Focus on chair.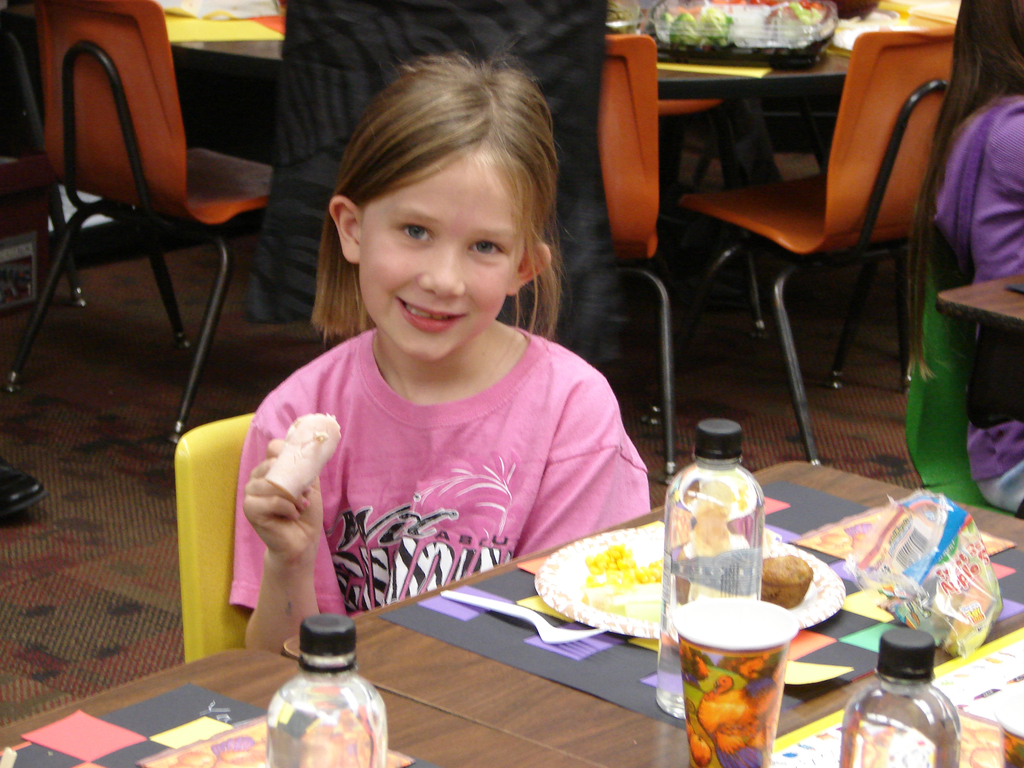
Focused at 8:0:278:443.
